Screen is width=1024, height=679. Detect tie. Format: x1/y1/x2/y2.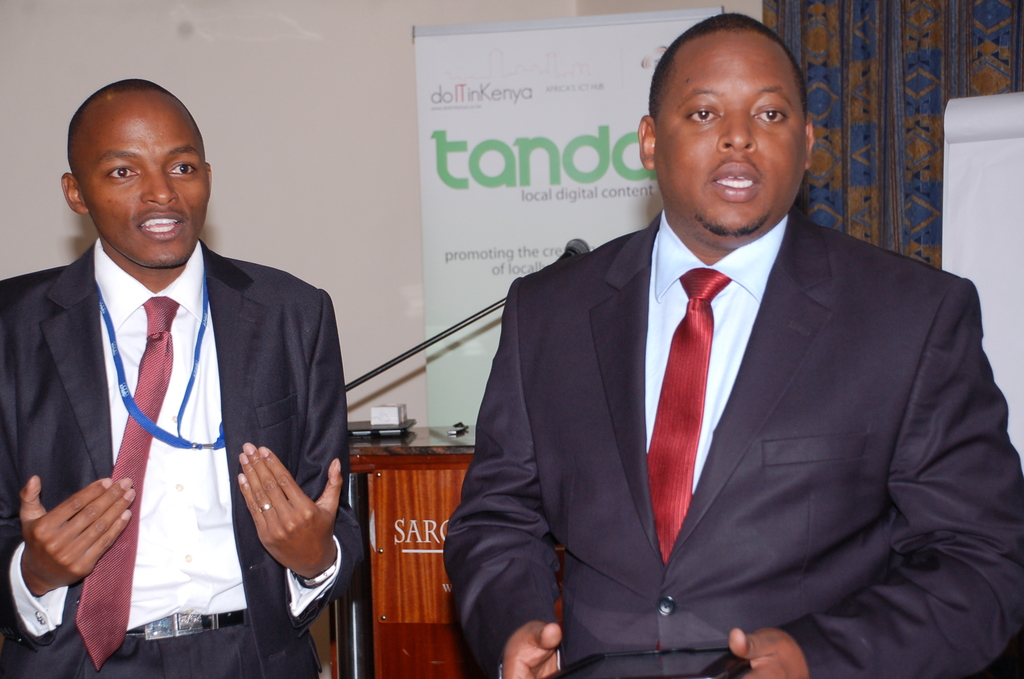
77/293/186/672.
